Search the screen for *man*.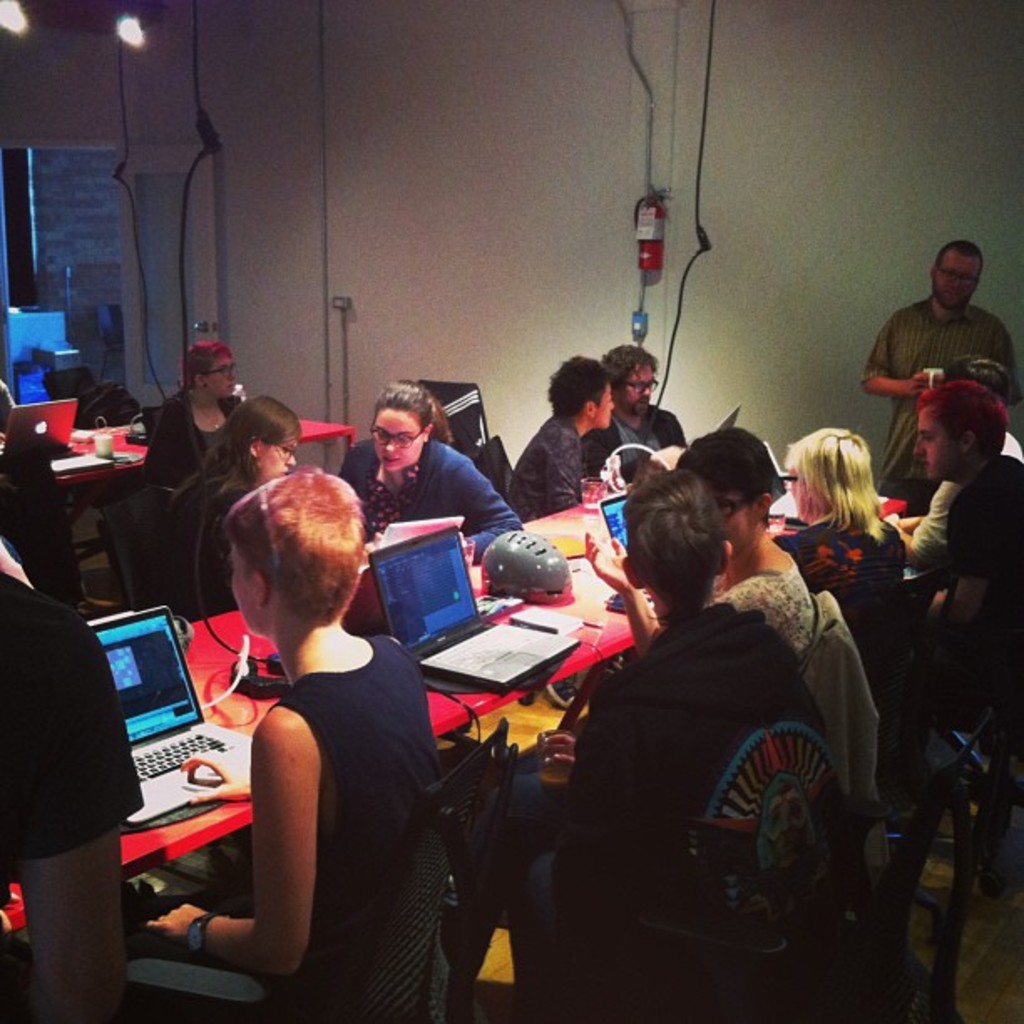
Found at 899, 388, 1022, 607.
